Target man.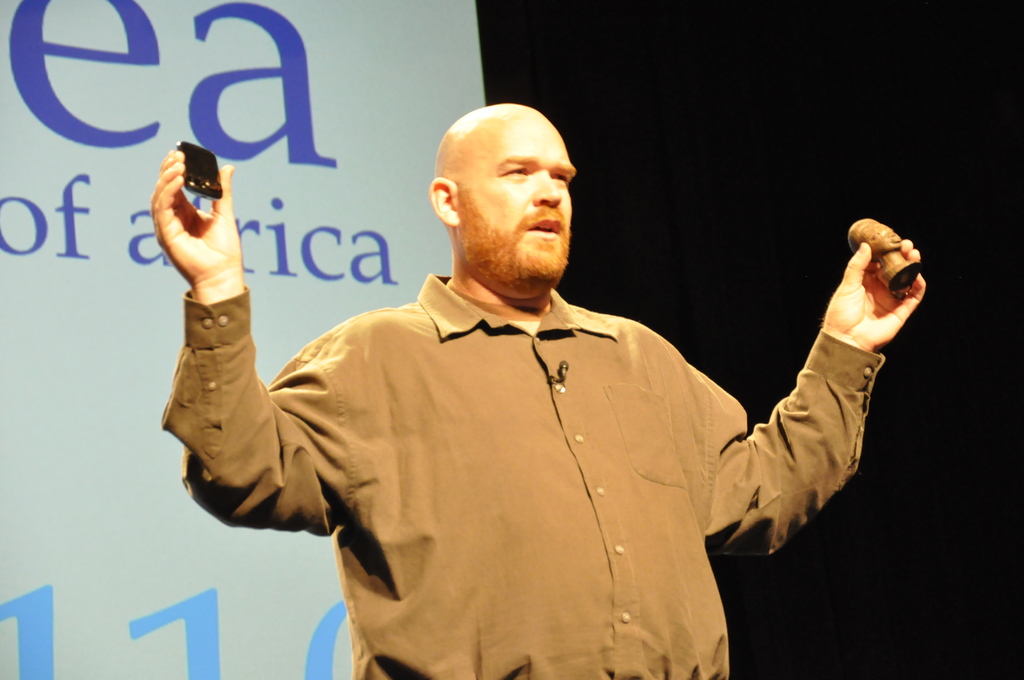
Target region: (x1=219, y1=99, x2=837, y2=661).
